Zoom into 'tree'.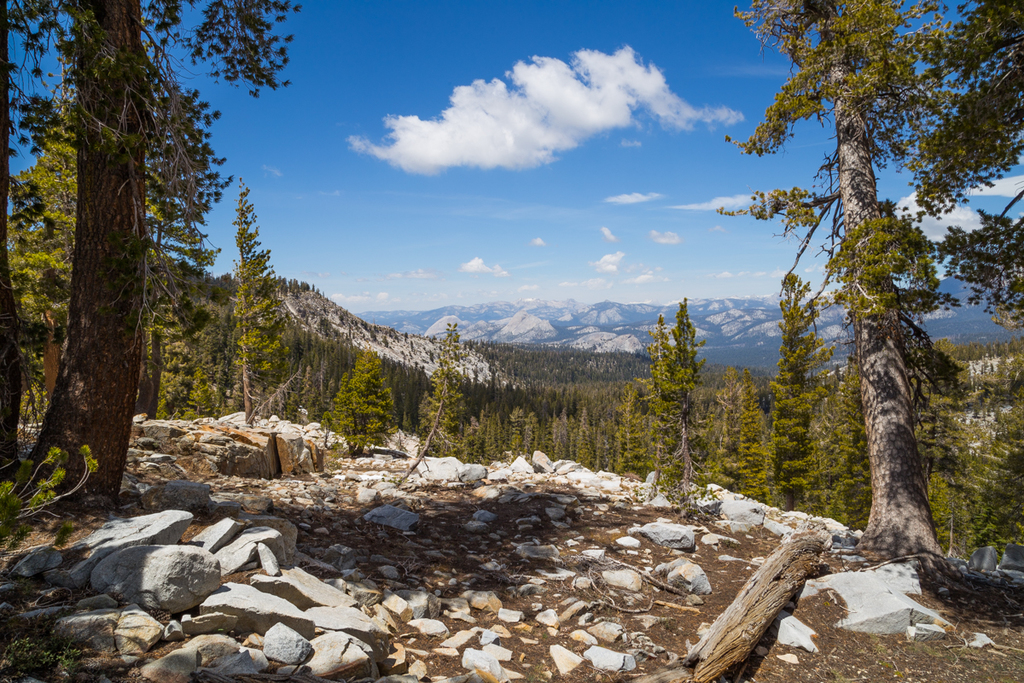
Zoom target: {"left": 678, "top": 304, "right": 706, "bottom": 410}.
